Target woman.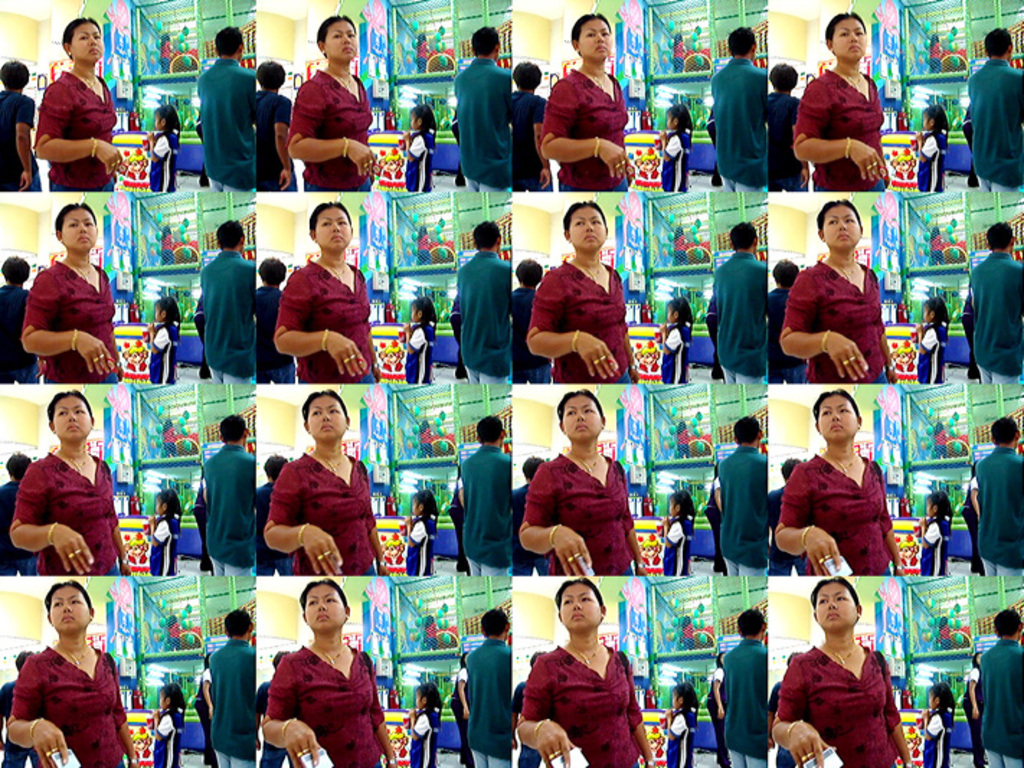
Target region: [7,386,130,578].
